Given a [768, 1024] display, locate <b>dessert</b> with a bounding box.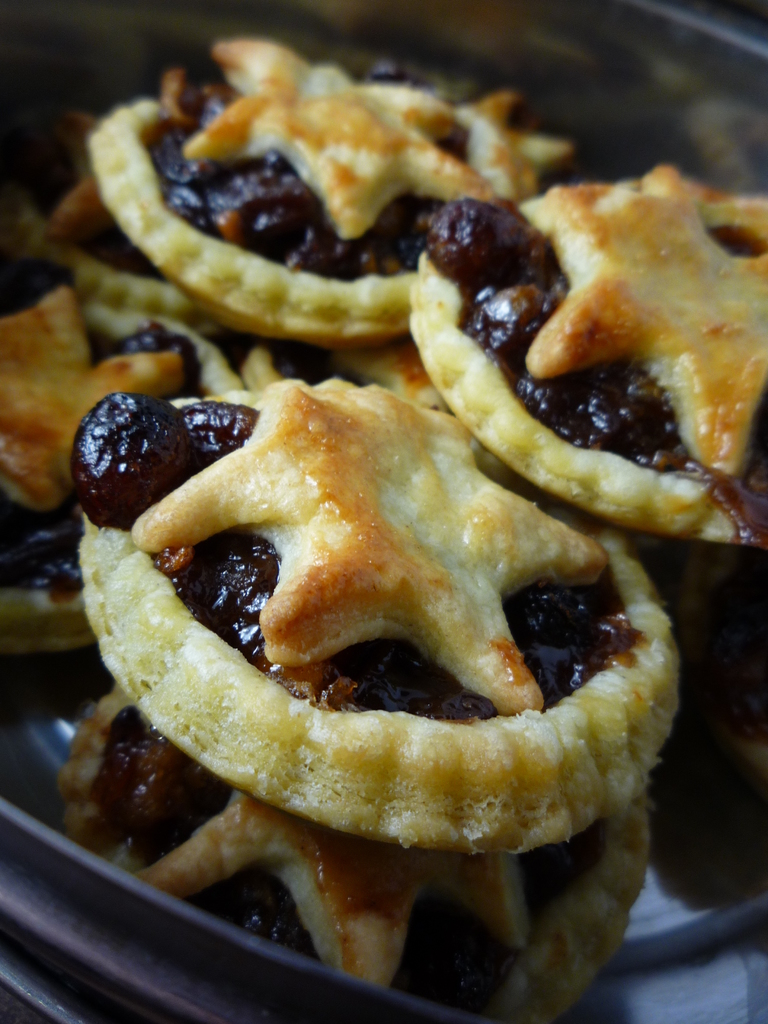
Located: crop(107, 31, 527, 342).
